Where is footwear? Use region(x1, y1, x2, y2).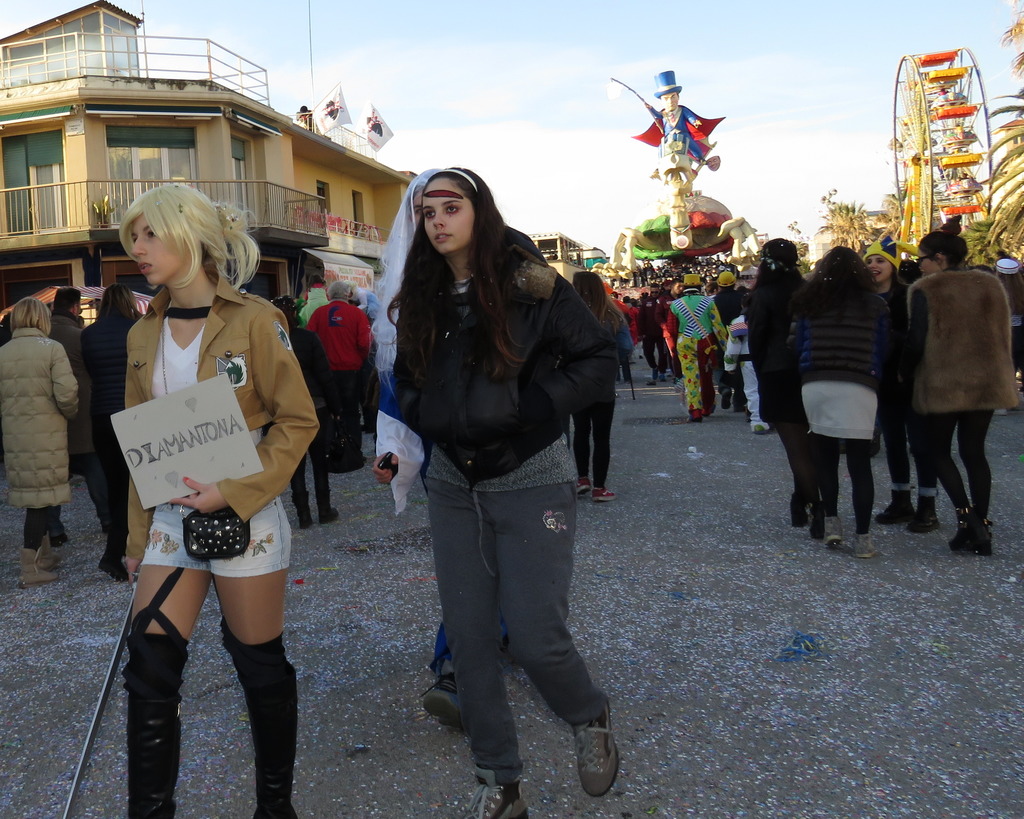
region(648, 379, 657, 386).
